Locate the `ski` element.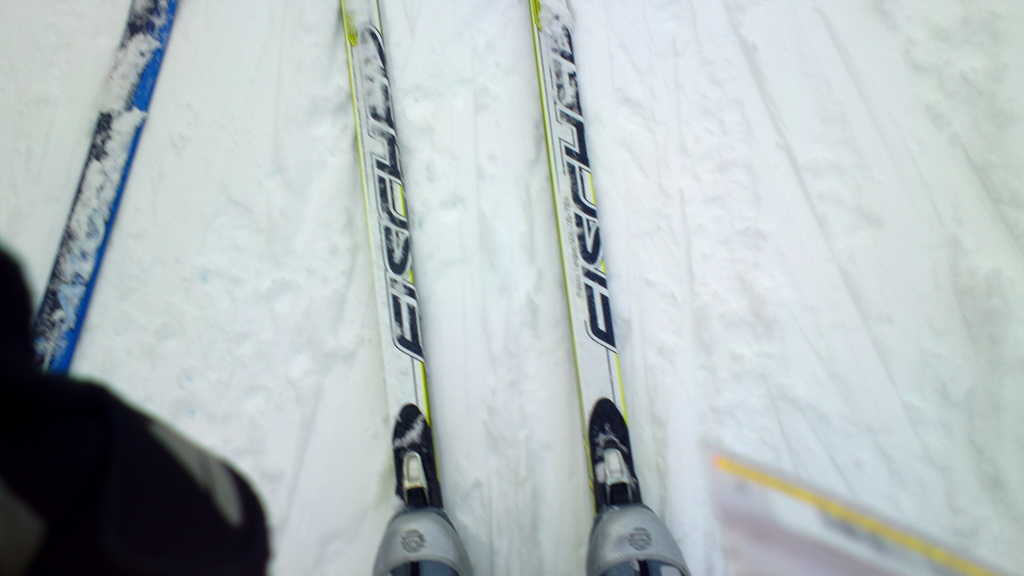
Element bbox: select_region(330, 0, 476, 575).
